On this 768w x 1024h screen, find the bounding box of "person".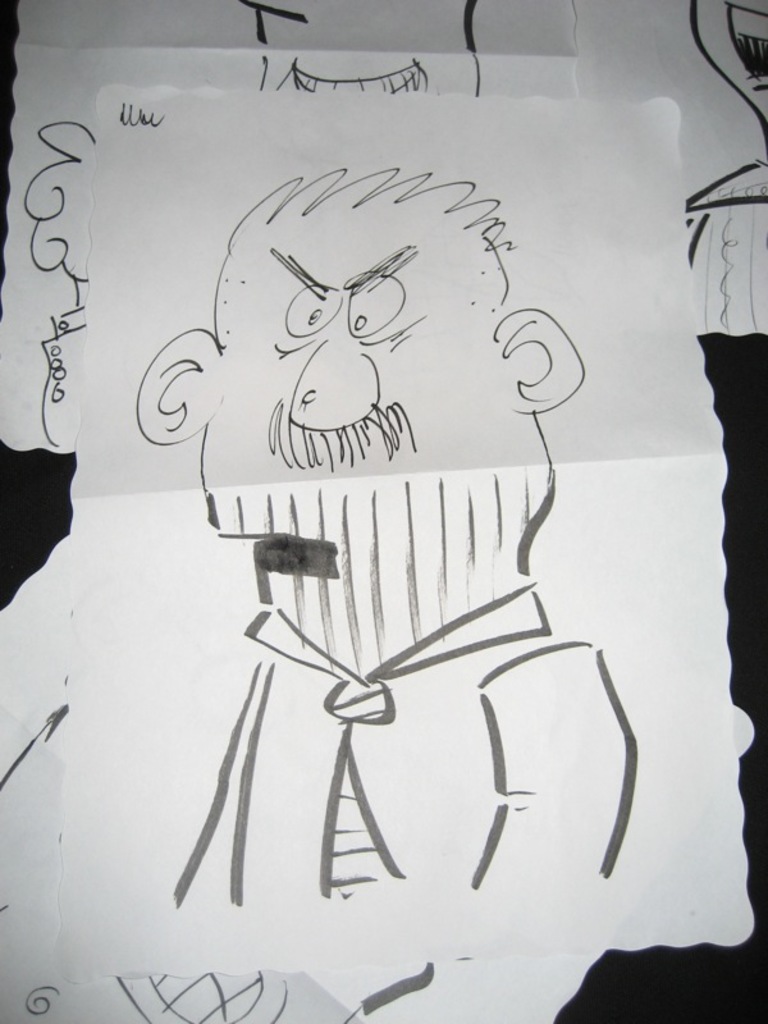
Bounding box: rect(109, 159, 644, 984).
